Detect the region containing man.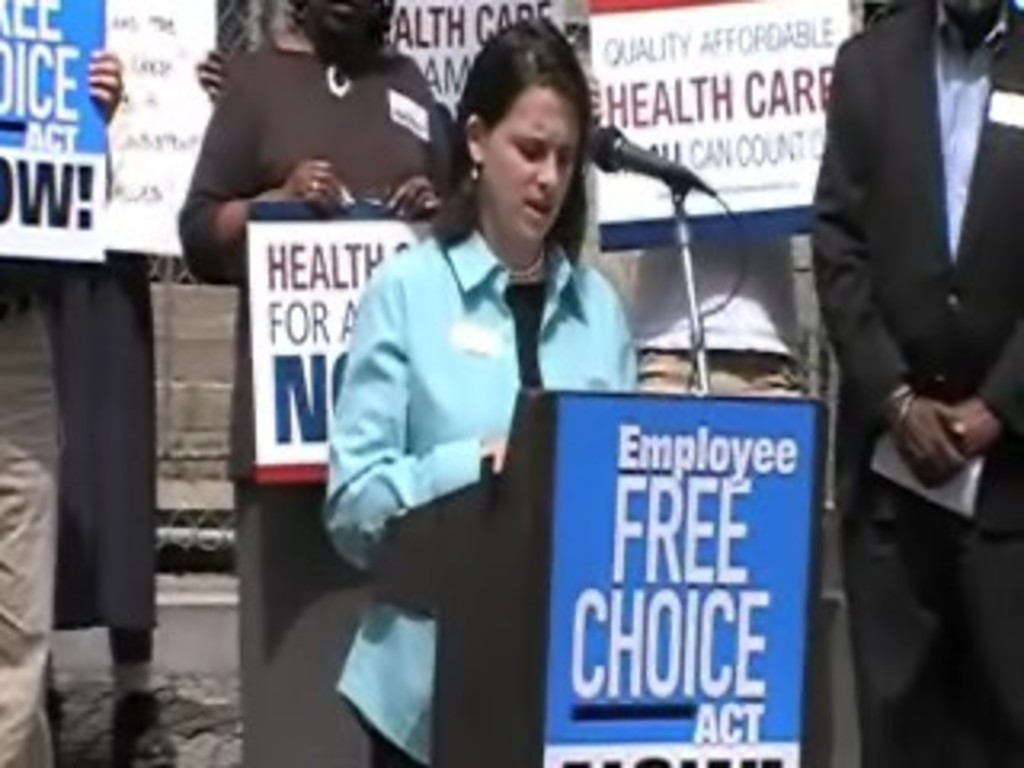
rect(803, 0, 1018, 746).
